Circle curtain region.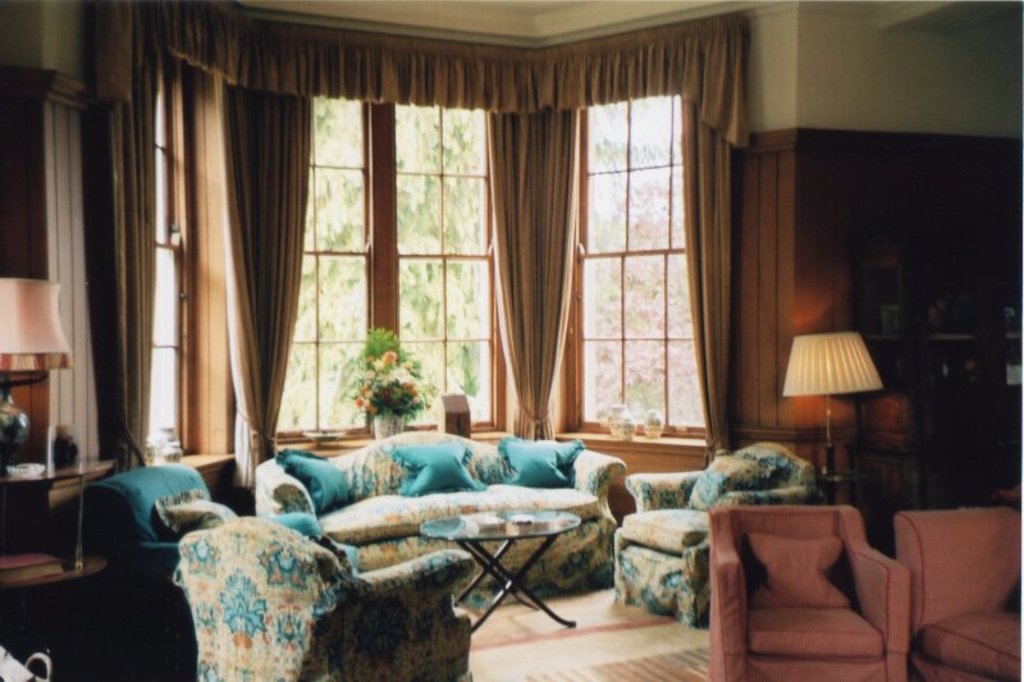
Region: <region>677, 97, 754, 468</region>.
